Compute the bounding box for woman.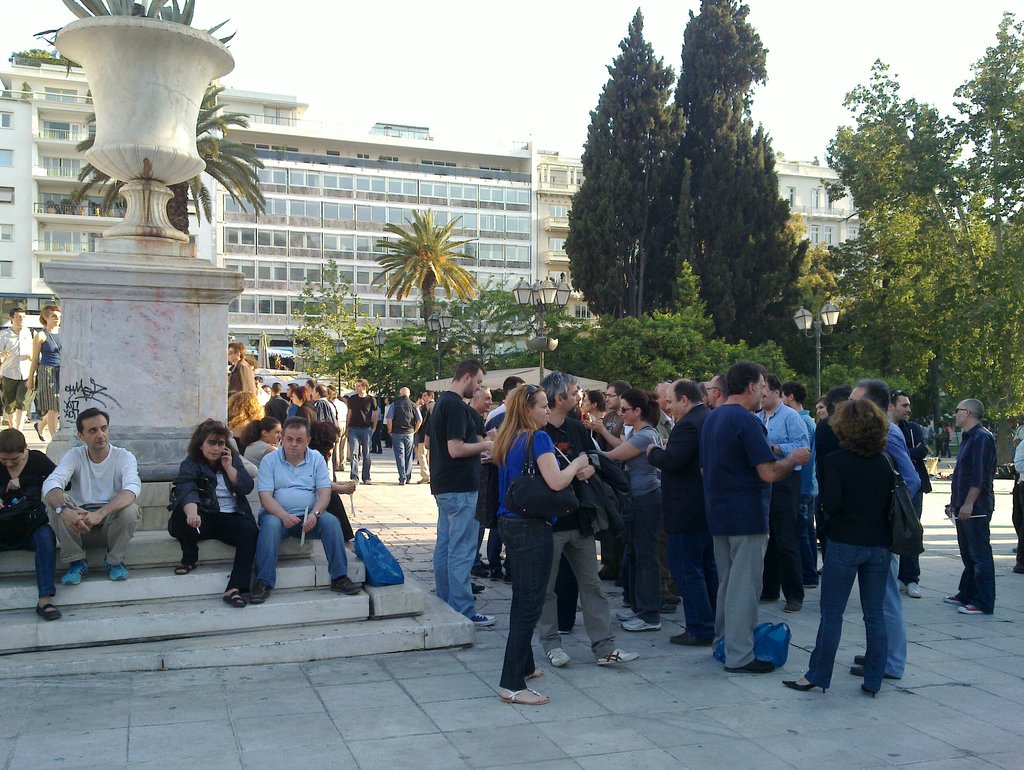
(290, 384, 318, 432).
